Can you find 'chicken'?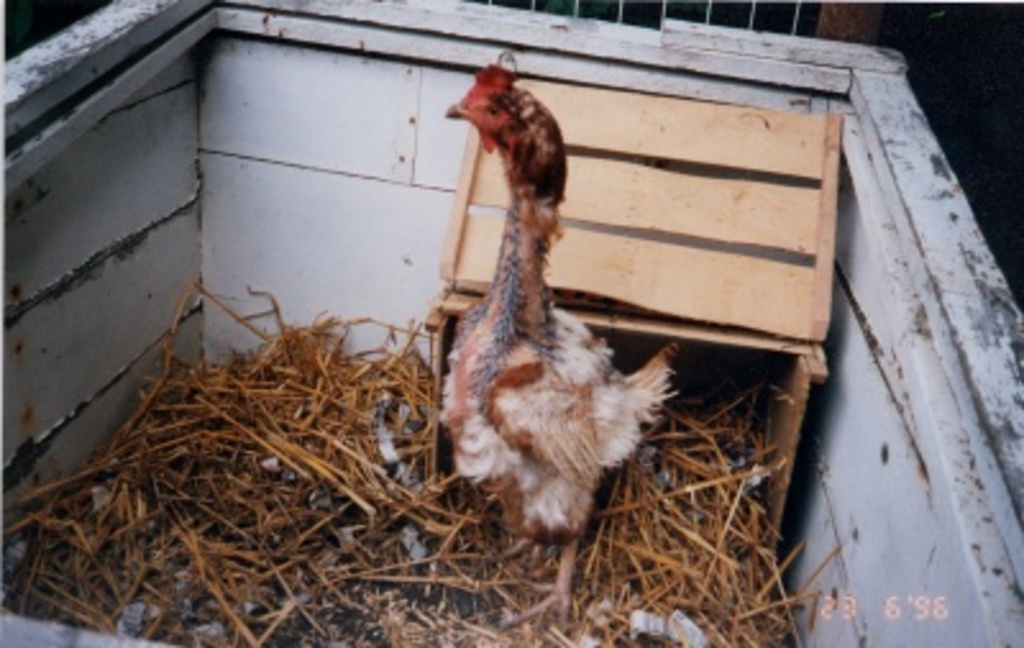
Yes, bounding box: 430/49/668/628.
